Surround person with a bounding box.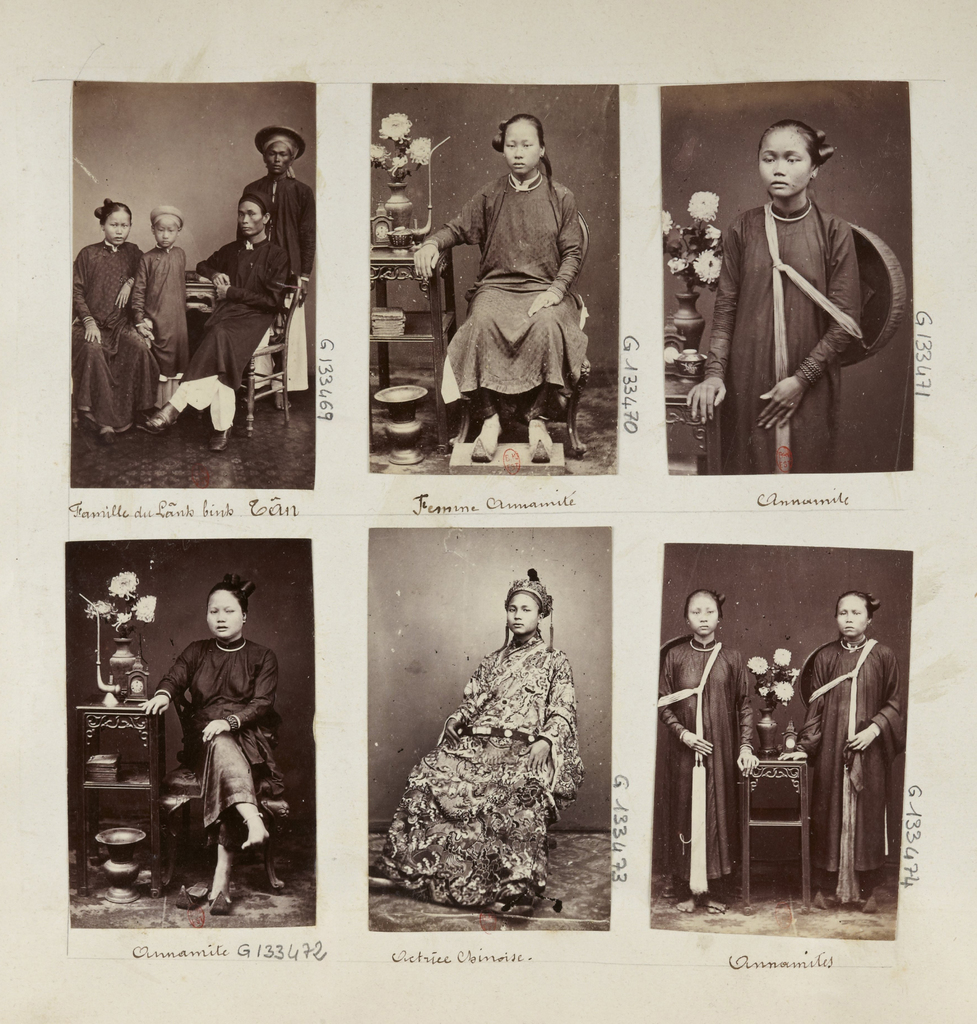
<region>138, 183, 289, 458</region>.
